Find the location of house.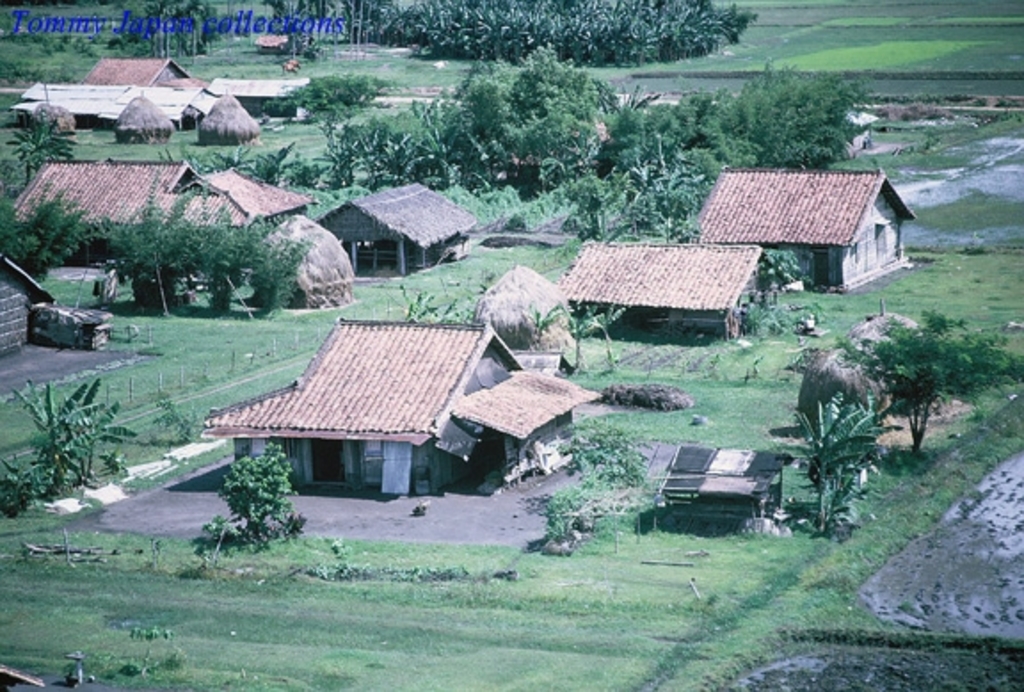
Location: rect(7, 158, 315, 270).
